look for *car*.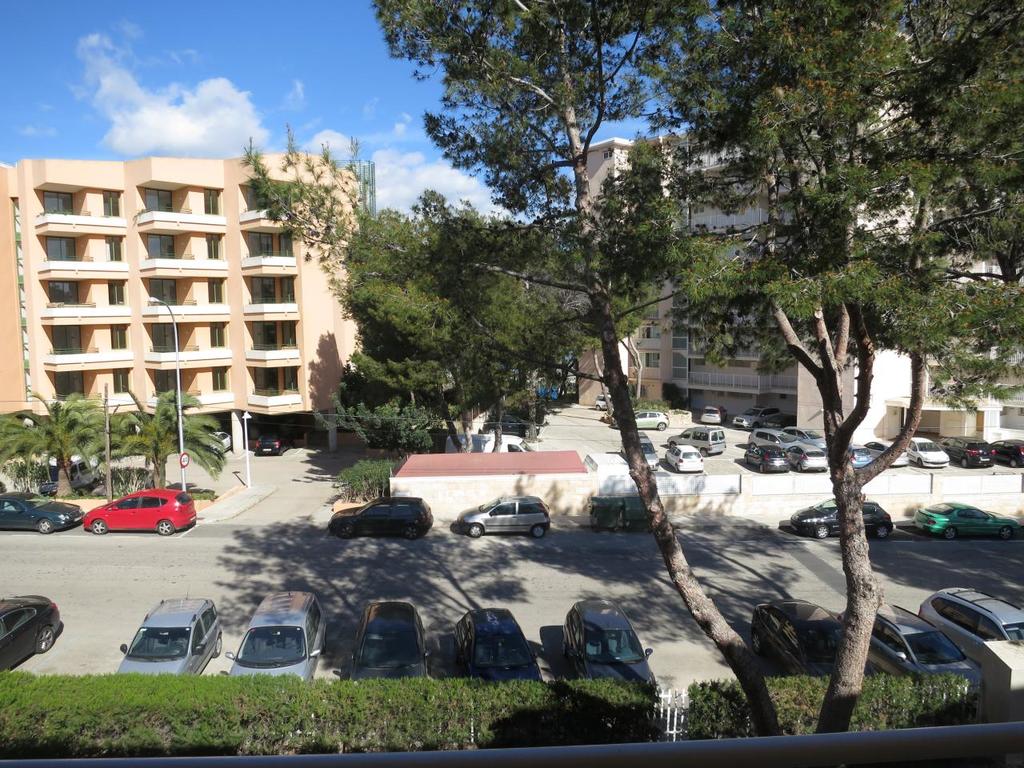
Found: 81:486:195:538.
